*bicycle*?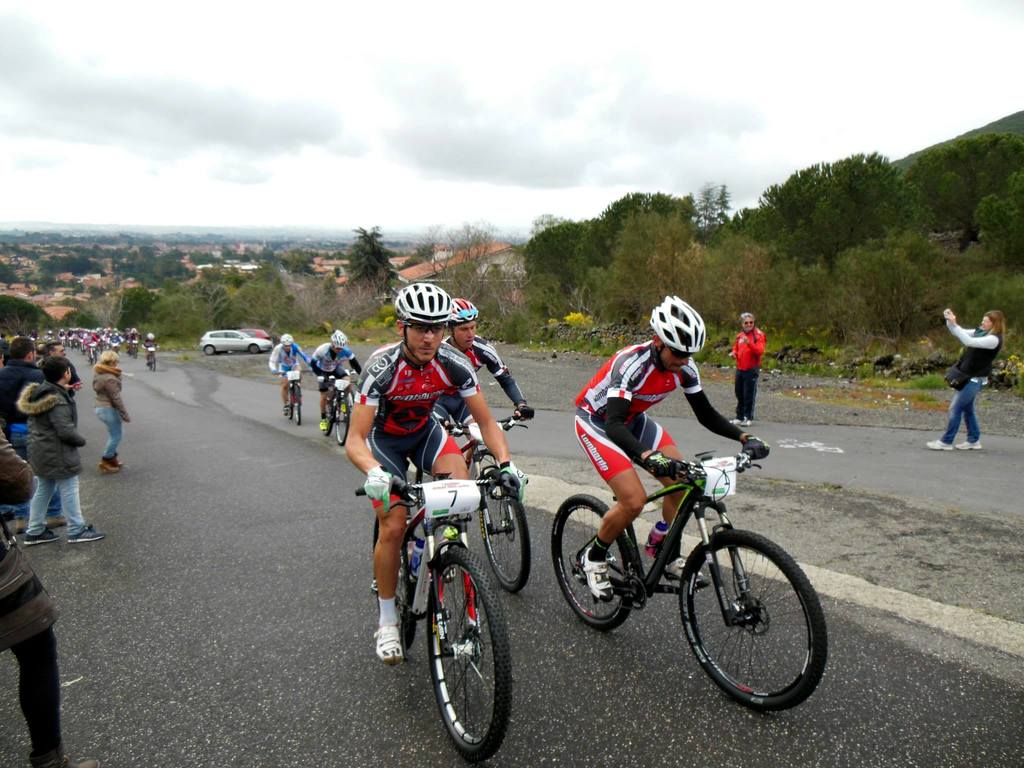
bbox=[141, 348, 160, 372]
